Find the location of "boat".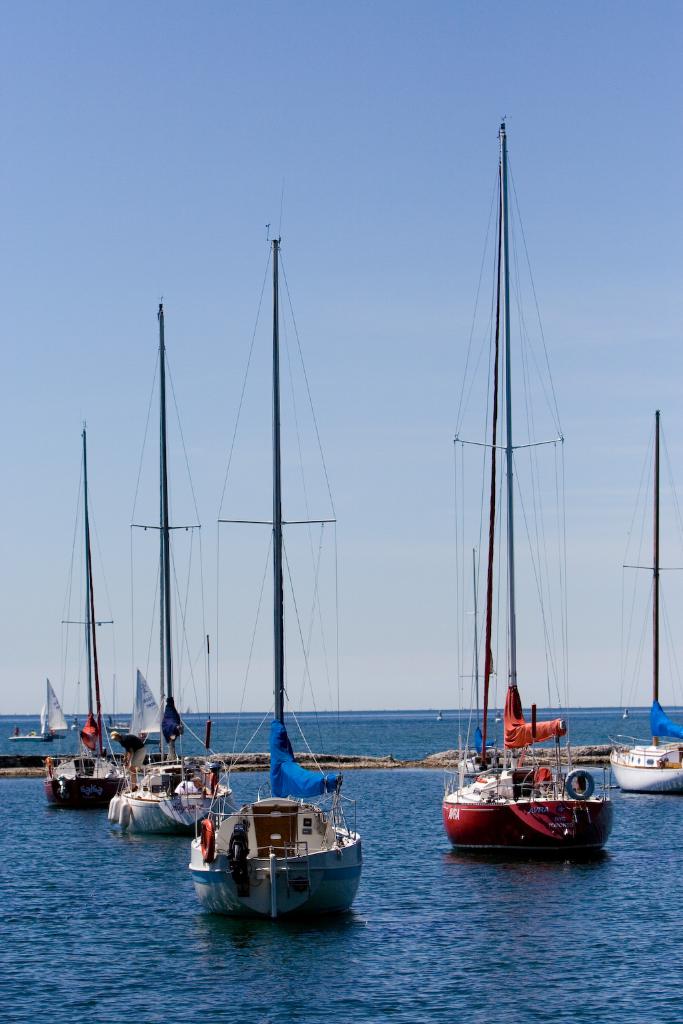
Location: bbox=(610, 400, 682, 794).
